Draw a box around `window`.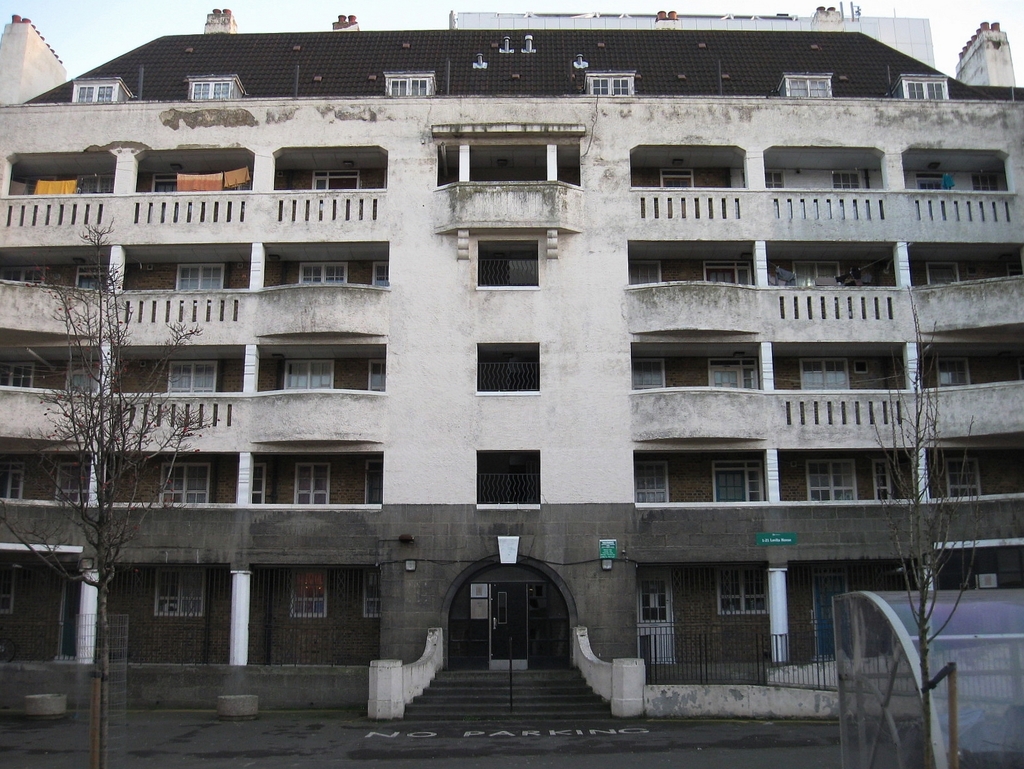
x1=283, y1=359, x2=332, y2=391.
